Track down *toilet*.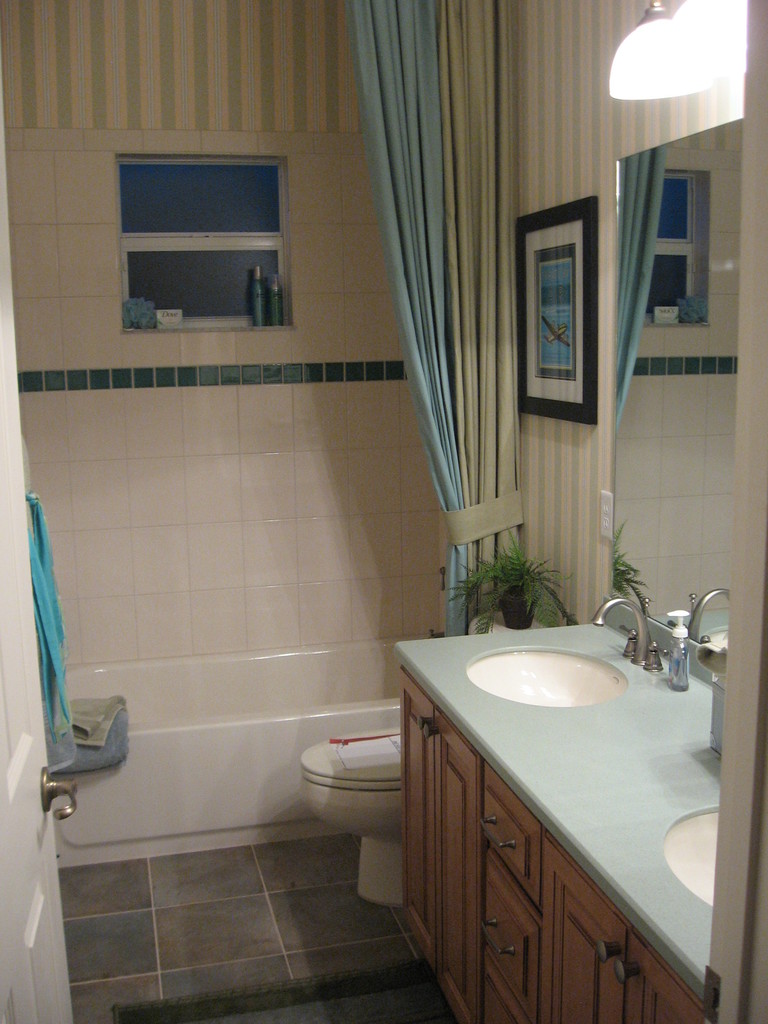
Tracked to x1=298, y1=723, x2=412, y2=914.
